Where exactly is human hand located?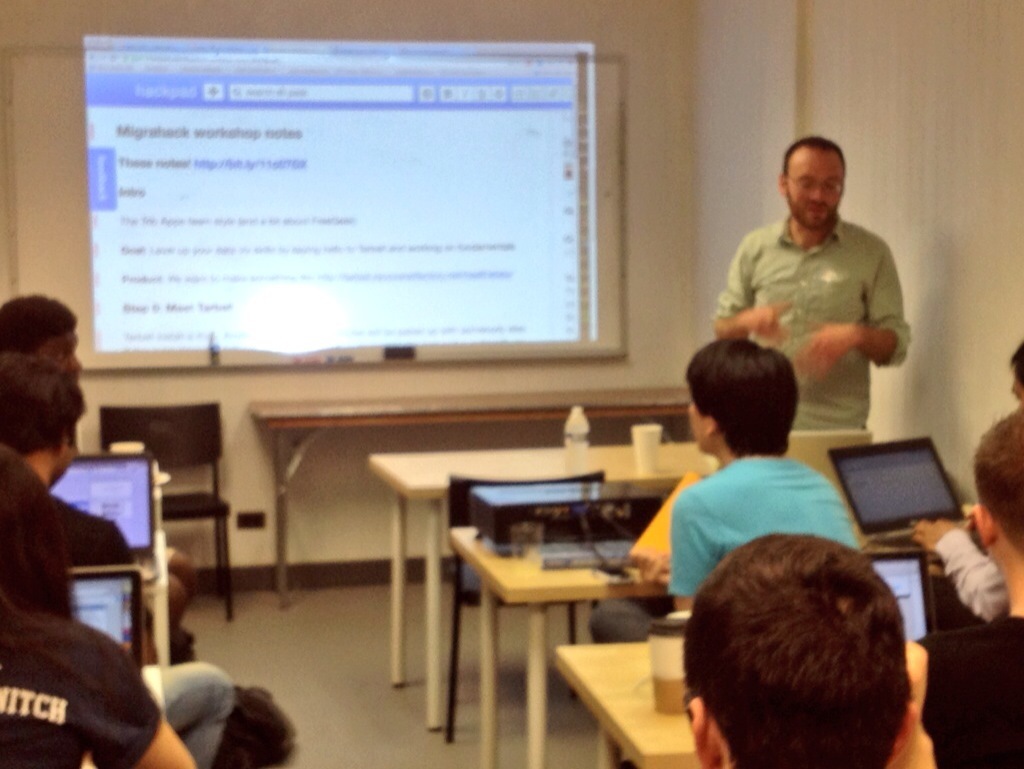
Its bounding box is x1=744 y1=300 x2=795 y2=347.
